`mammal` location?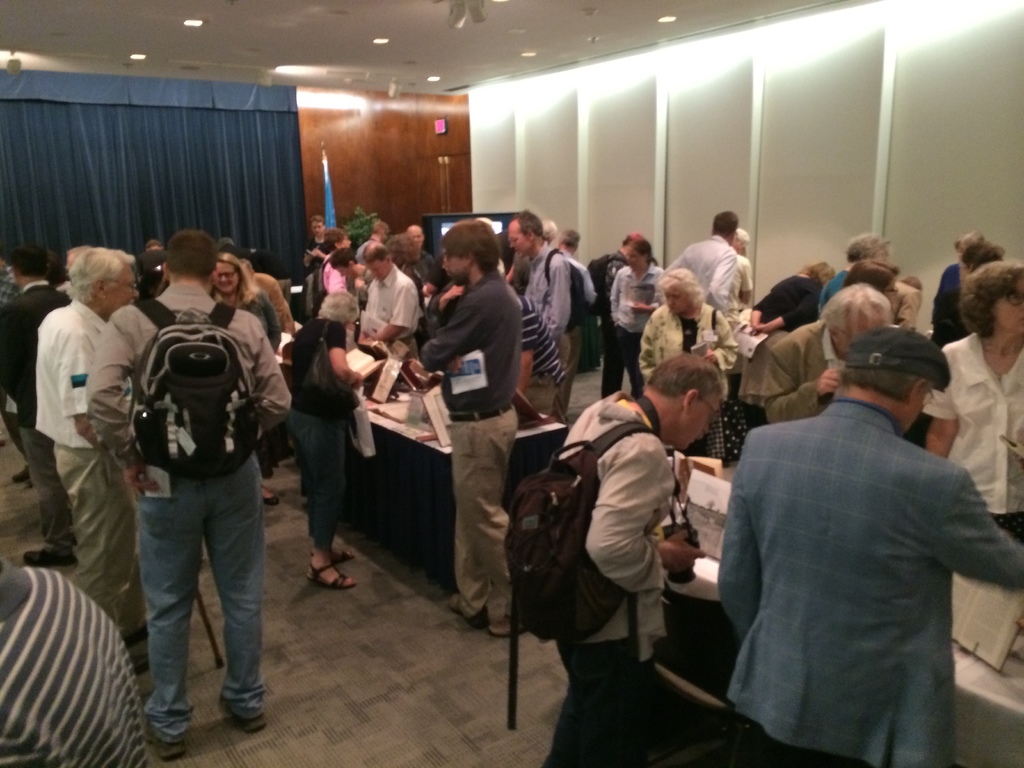
l=320, t=223, r=348, b=297
